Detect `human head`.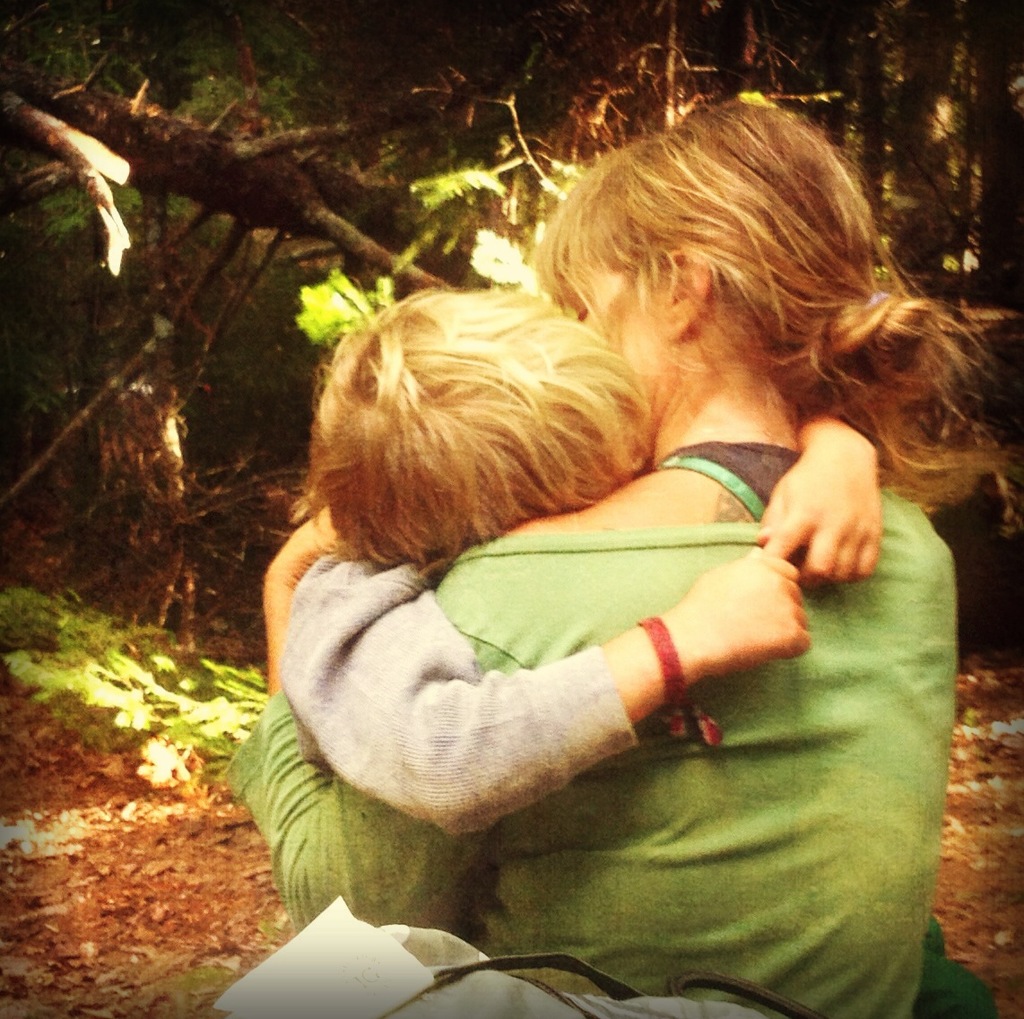
Detected at <box>529,74,1023,431</box>.
